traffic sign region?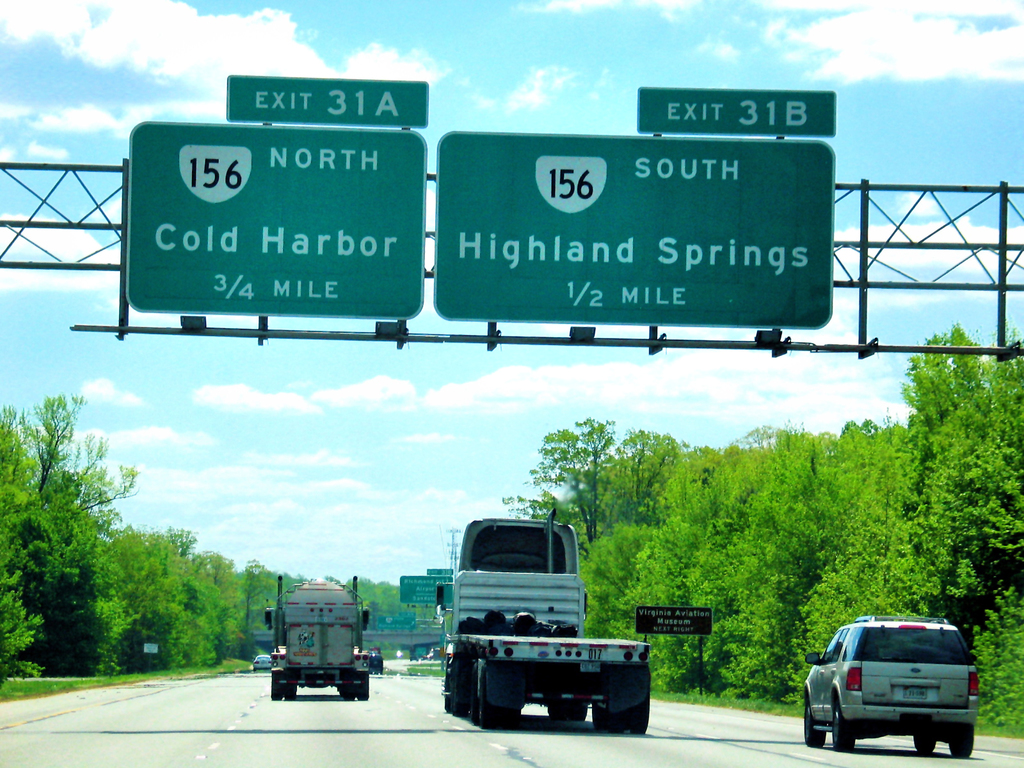
bbox(635, 84, 836, 145)
